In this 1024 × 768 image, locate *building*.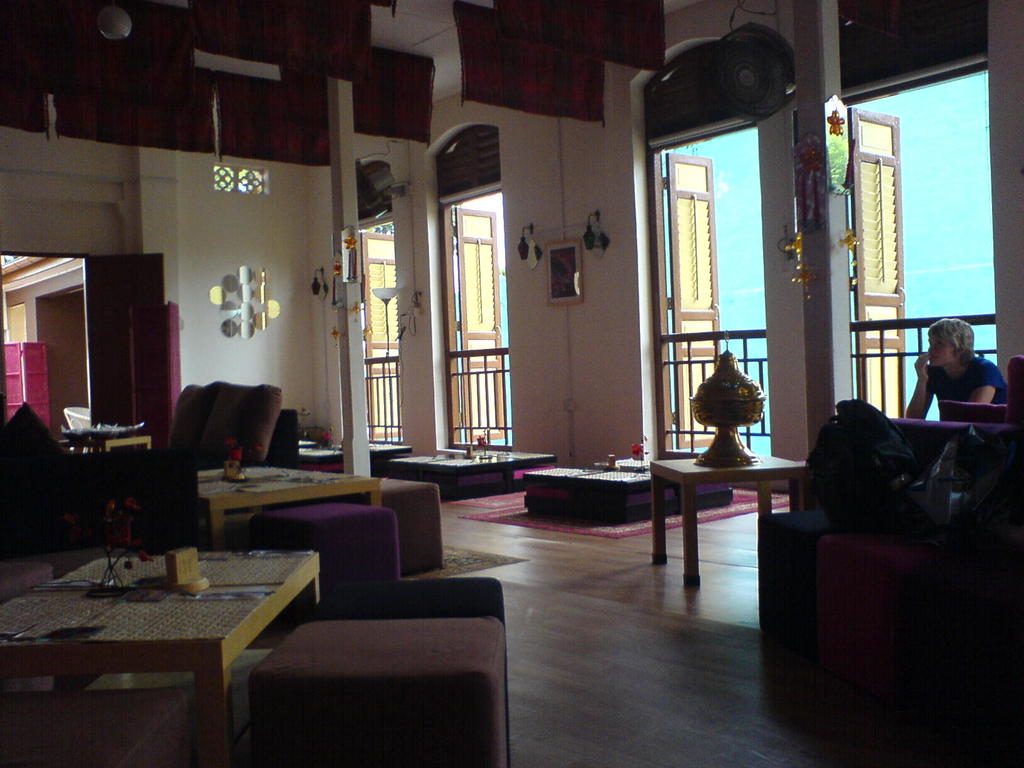
Bounding box: left=0, top=0, right=1021, bottom=765.
